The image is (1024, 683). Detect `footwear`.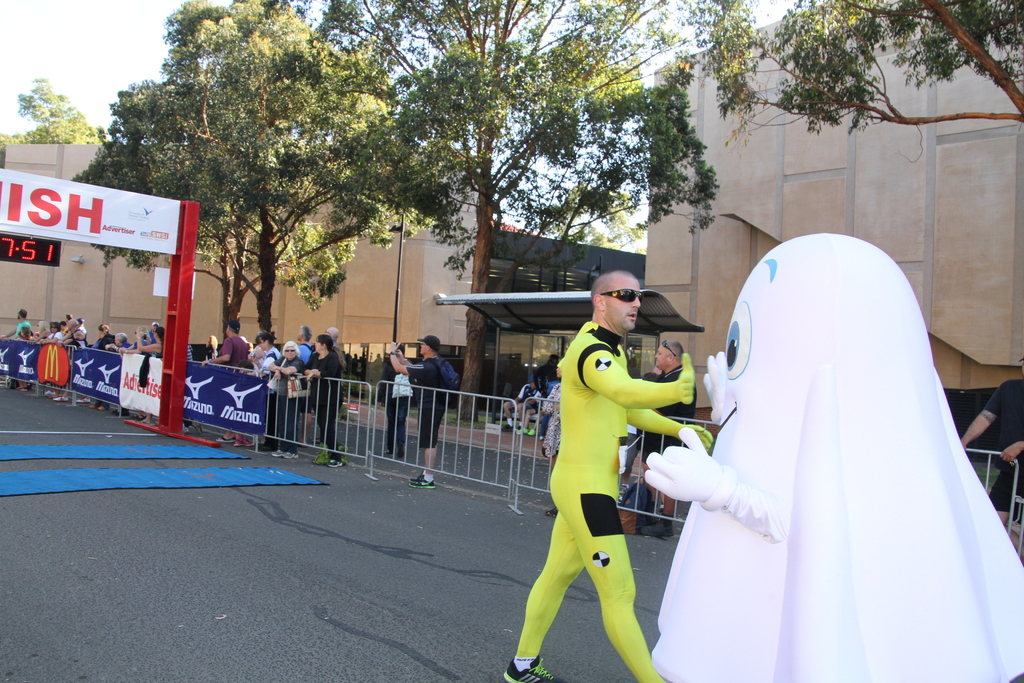
Detection: BBox(94, 406, 108, 412).
